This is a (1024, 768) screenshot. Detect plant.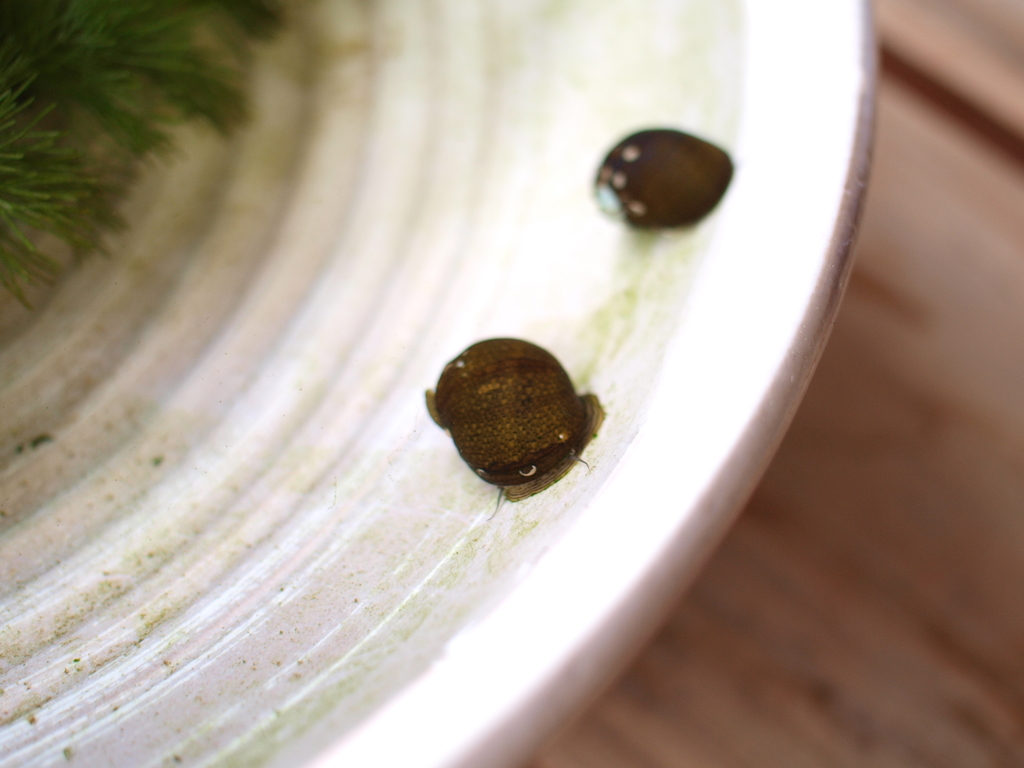
bbox=(0, 0, 282, 315).
